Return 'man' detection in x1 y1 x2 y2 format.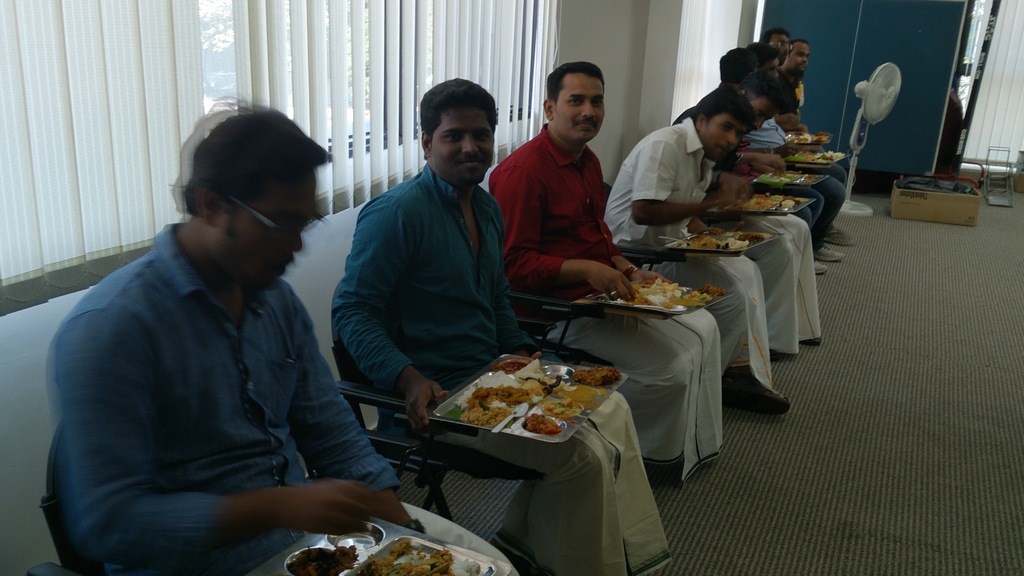
721 47 848 268.
